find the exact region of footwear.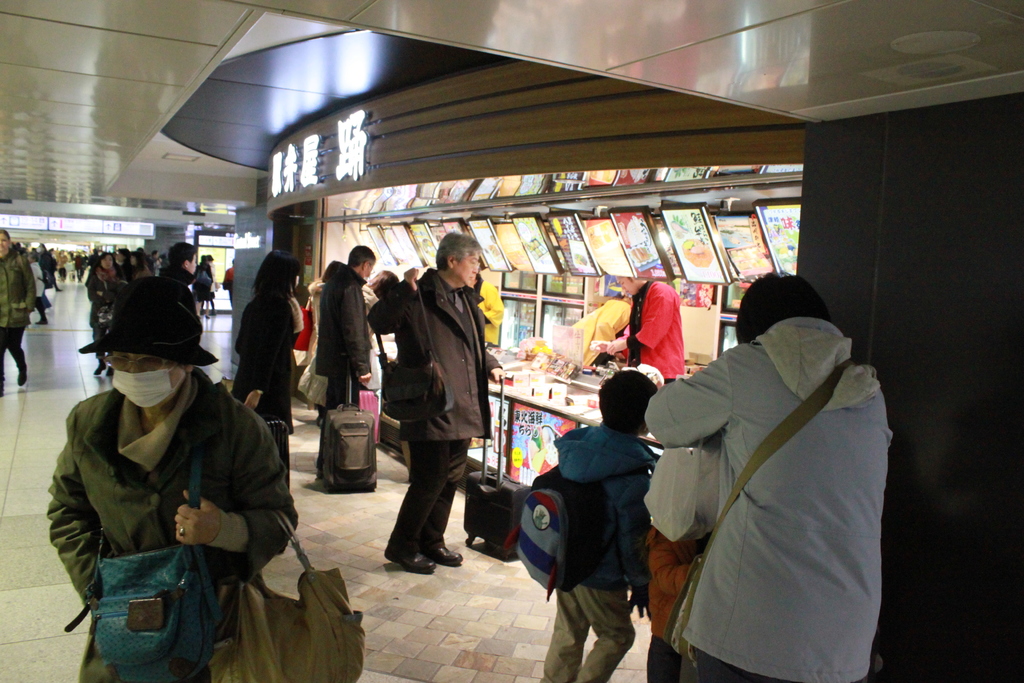
Exact region: pyautogui.locateOnScreen(35, 315, 47, 324).
